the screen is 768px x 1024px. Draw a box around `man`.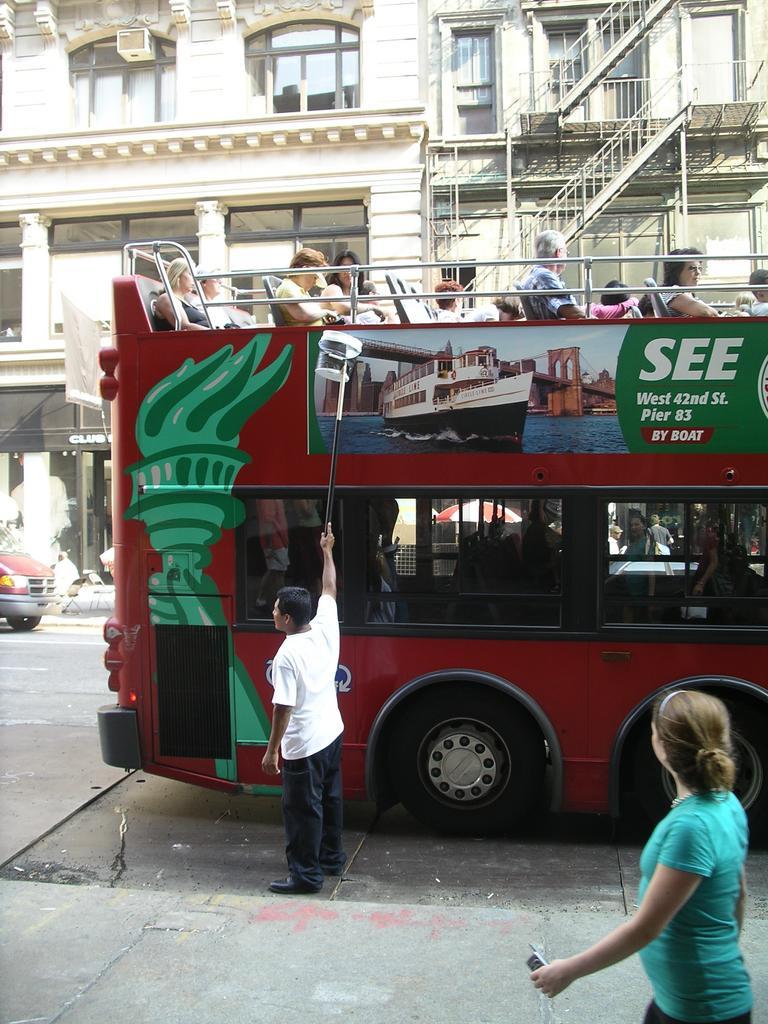
258, 559, 361, 893.
